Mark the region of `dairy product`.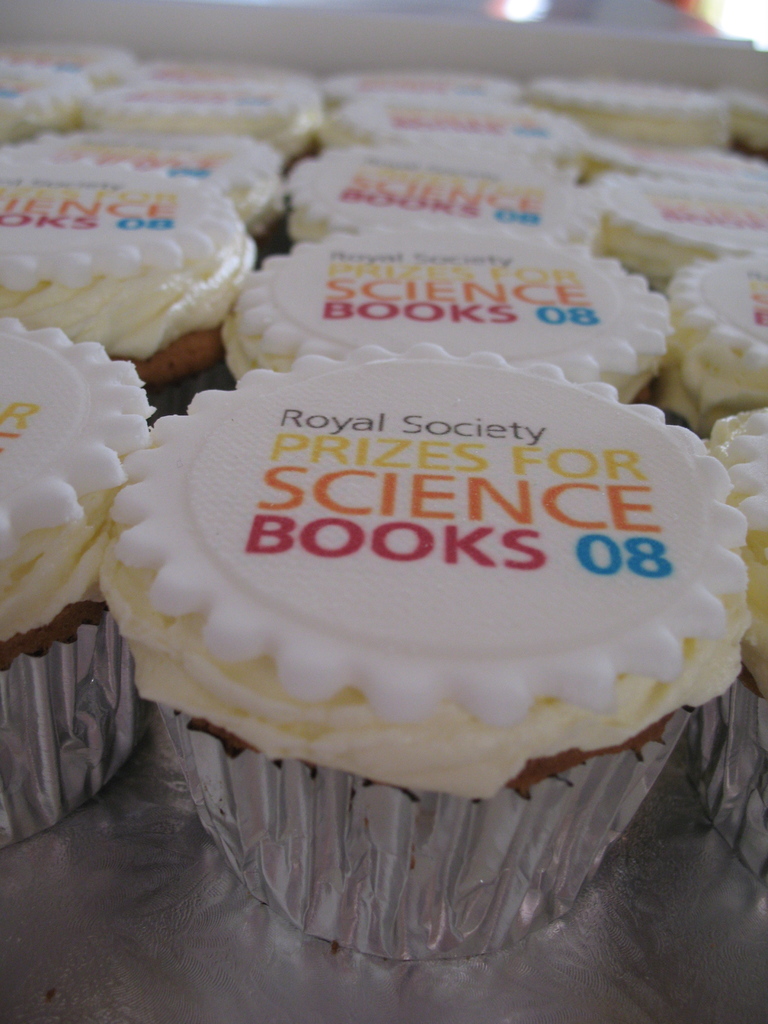
Region: left=275, top=141, right=604, bottom=264.
